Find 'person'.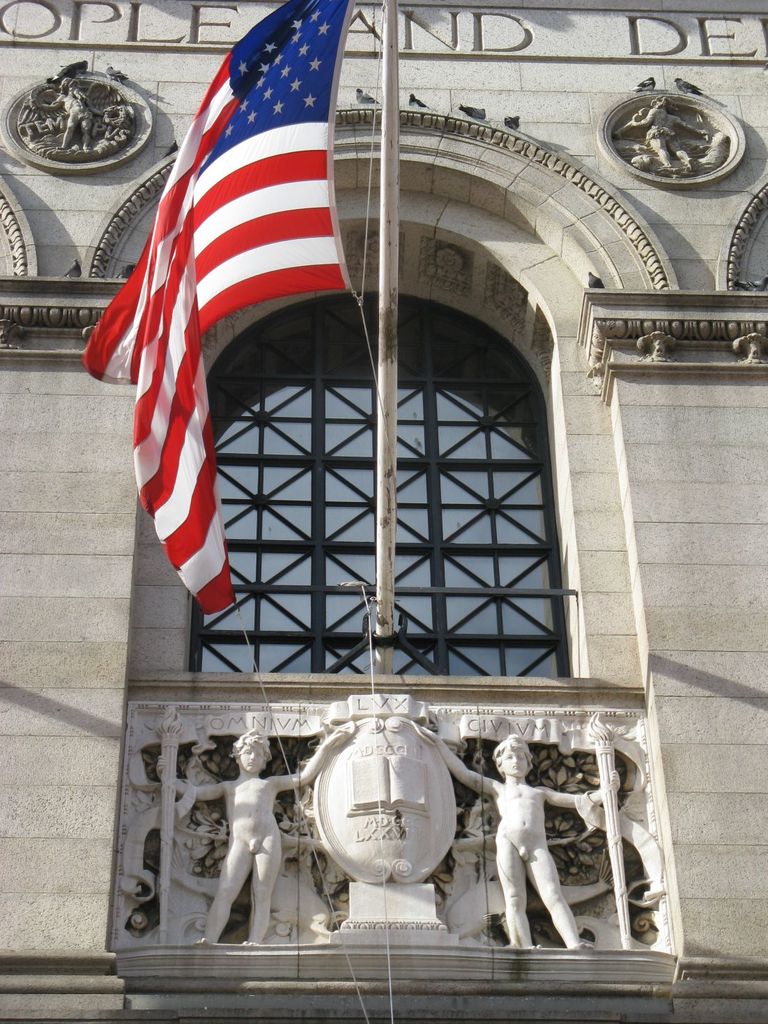
129:723:358:949.
